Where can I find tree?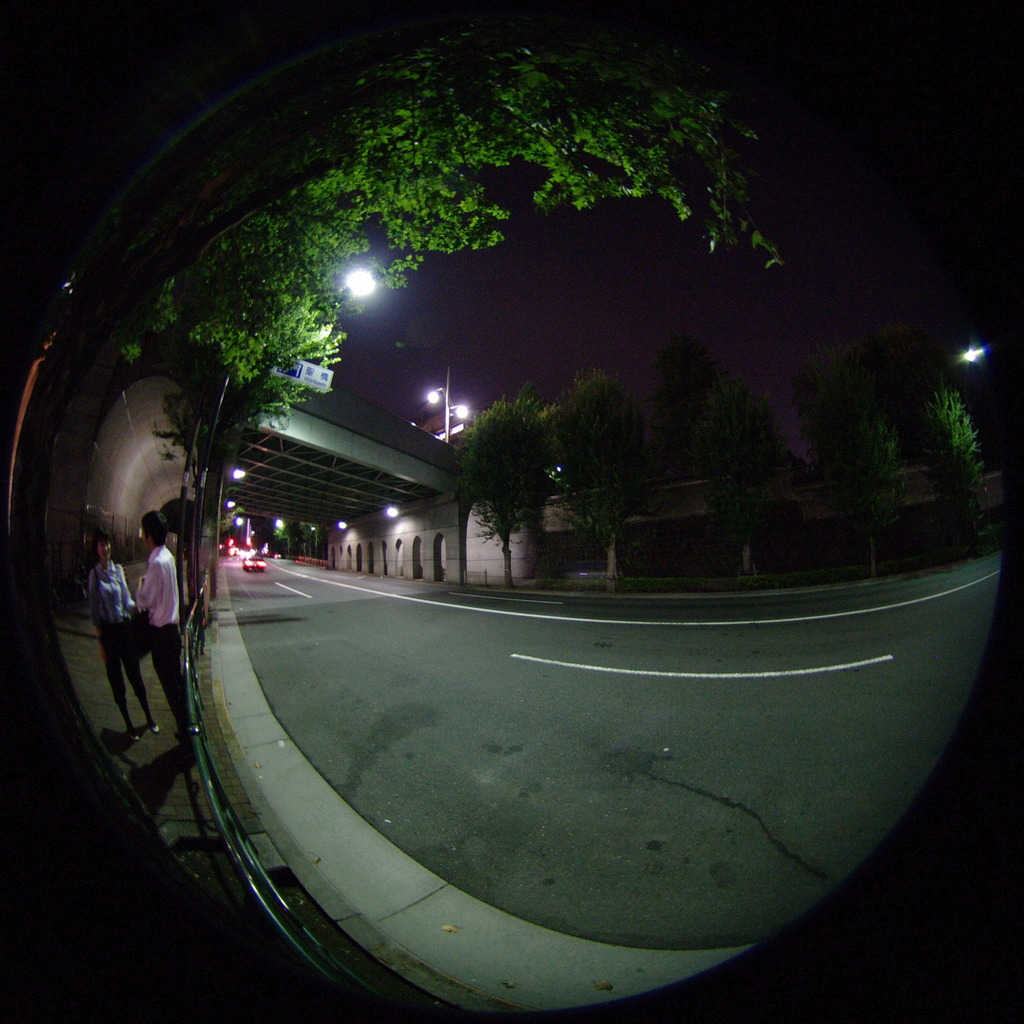
You can find it at <bbox>113, 0, 797, 619</bbox>.
